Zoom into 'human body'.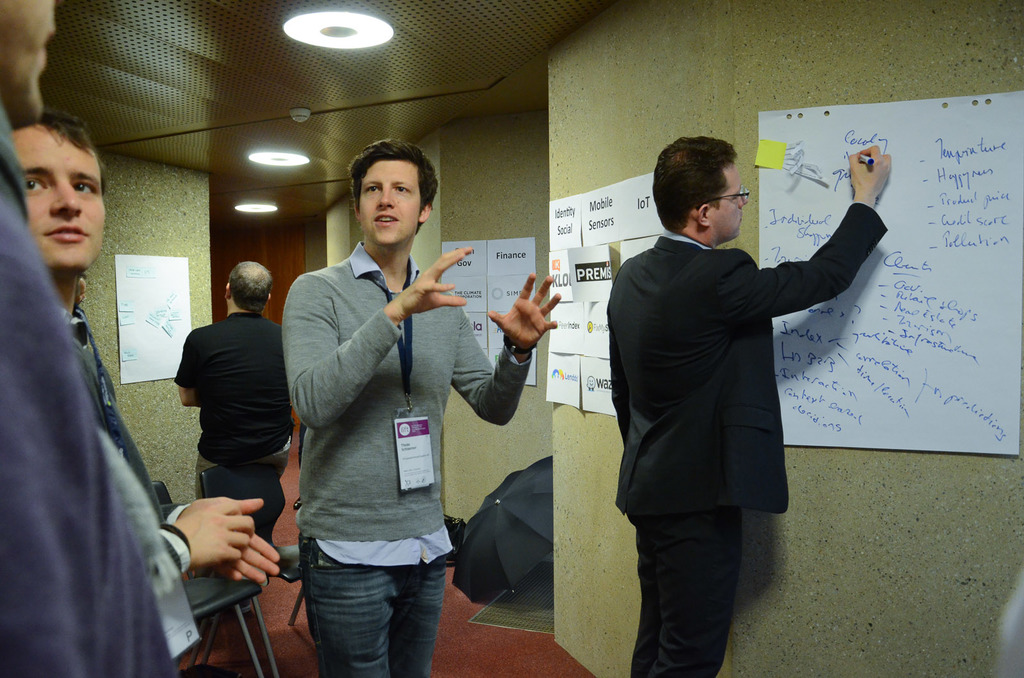
Zoom target: Rect(17, 112, 283, 663).
